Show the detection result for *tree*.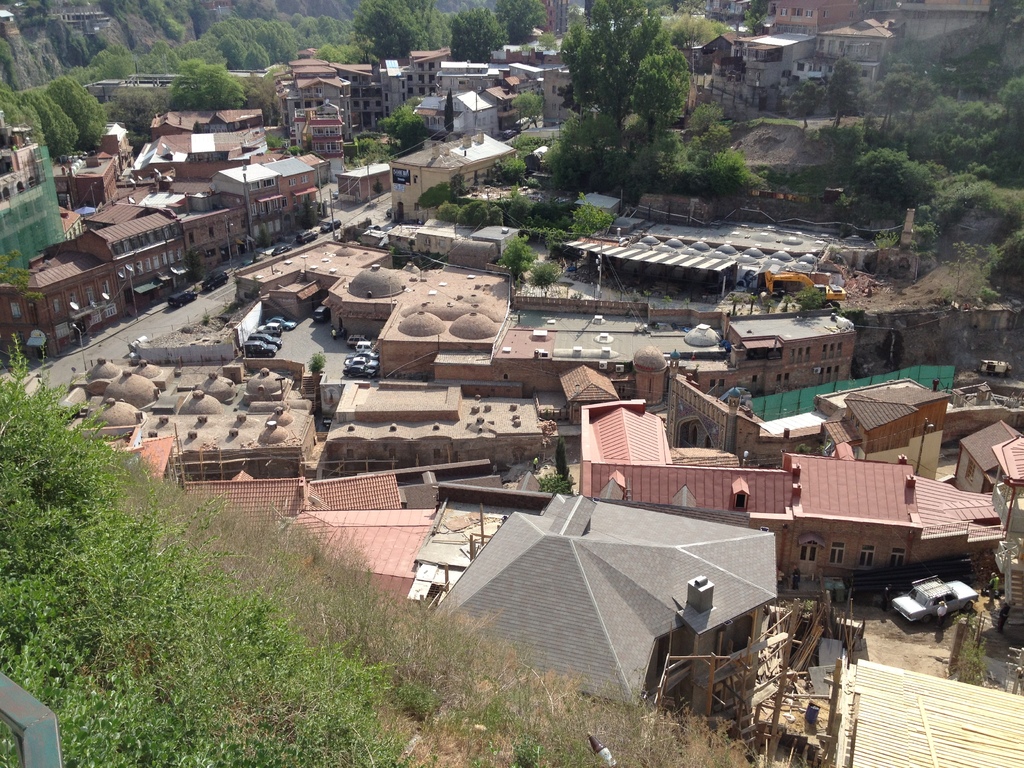
502, 3, 550, 45.
